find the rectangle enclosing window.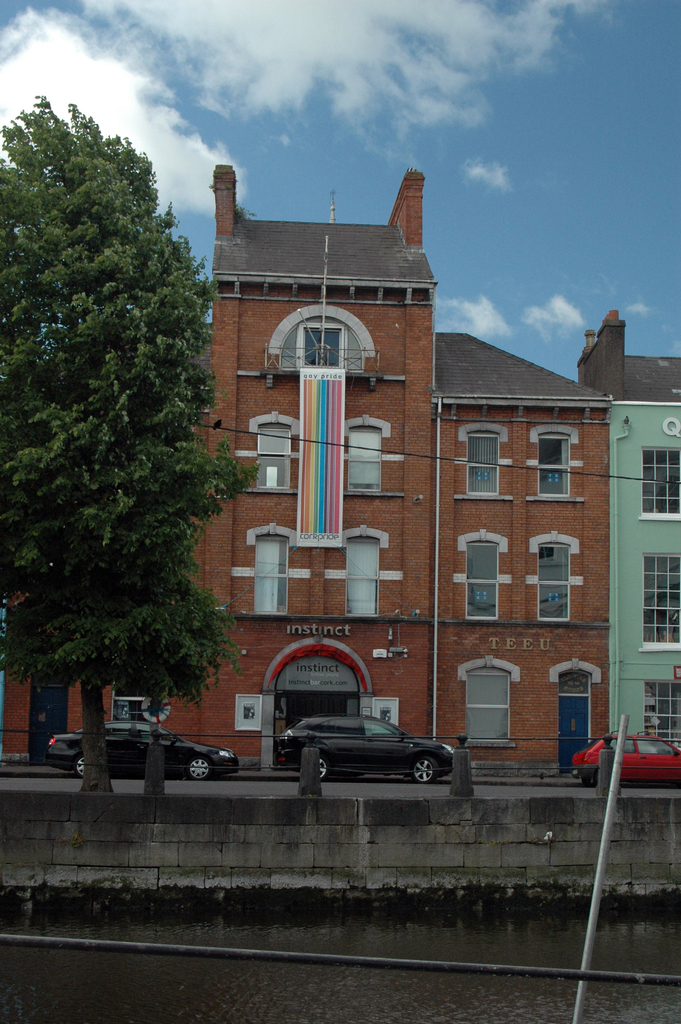
l=349, t=431, r=384, b=495.
